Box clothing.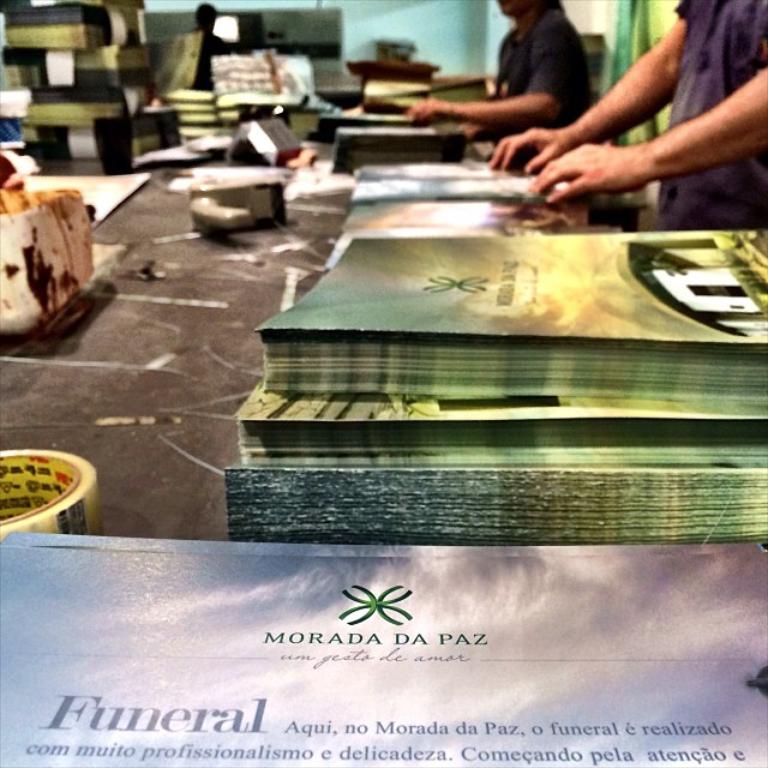
x1=655 y1=1 x2=767 y2=234.
